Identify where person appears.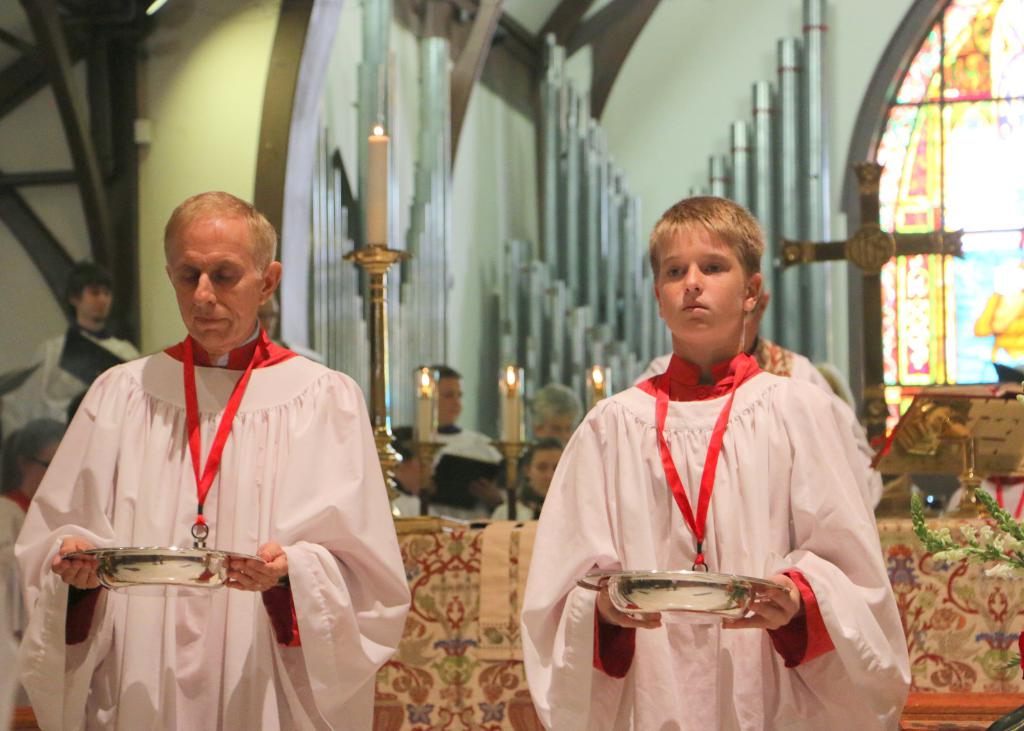
Appears at 14, 187, 412, 730.
